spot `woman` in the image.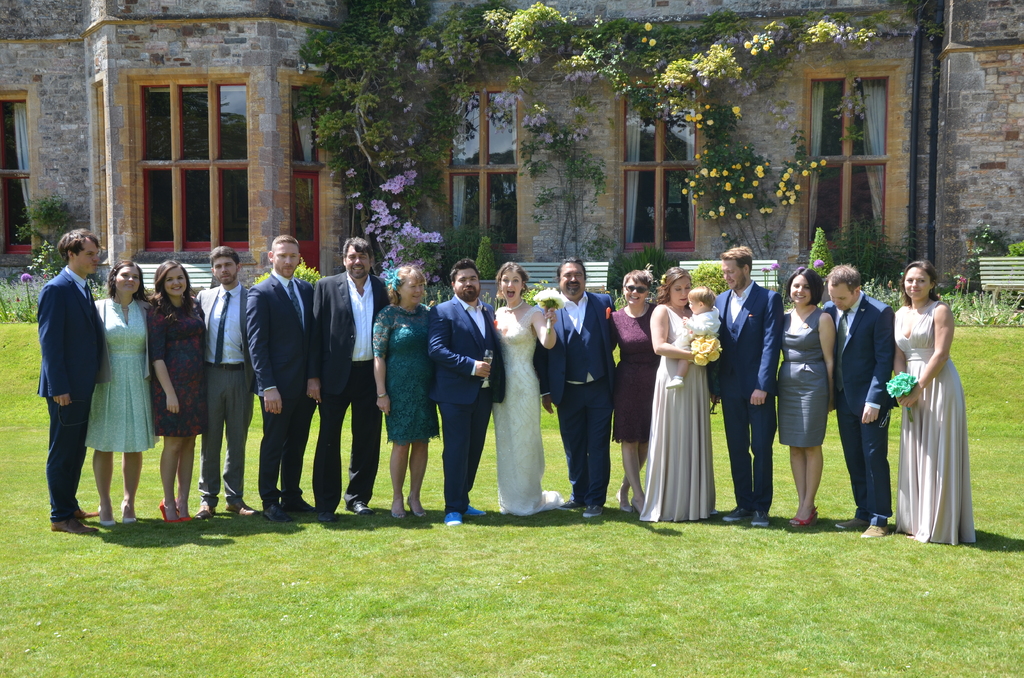
`woman` found at bbox=[780, 265, 838, 526].
